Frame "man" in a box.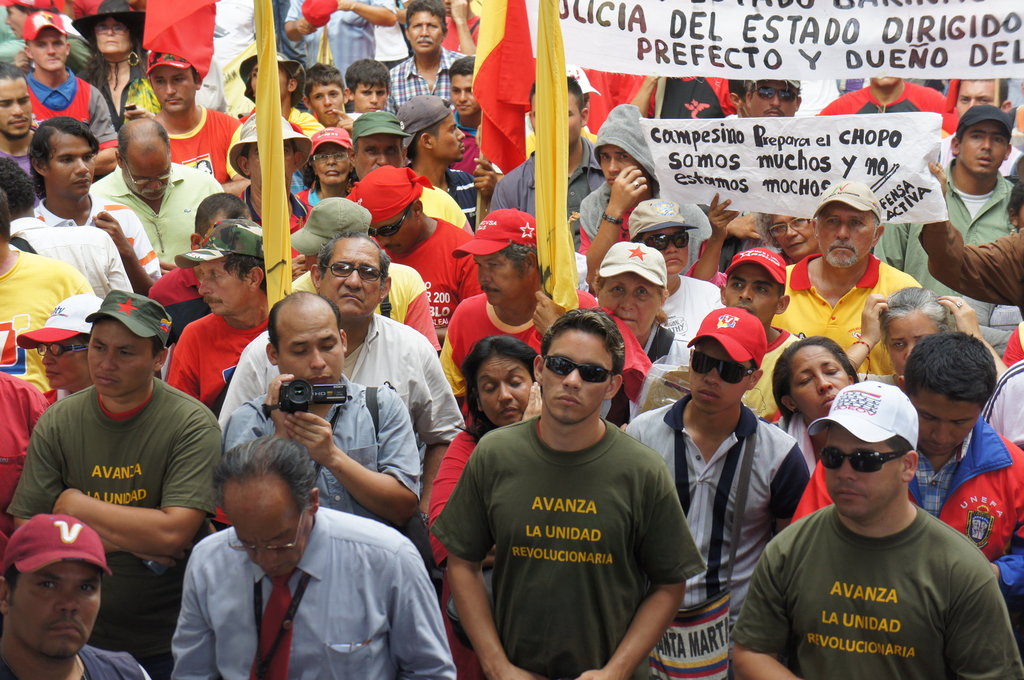
(x1=868, y1=104, x2=1020, y2=324).
